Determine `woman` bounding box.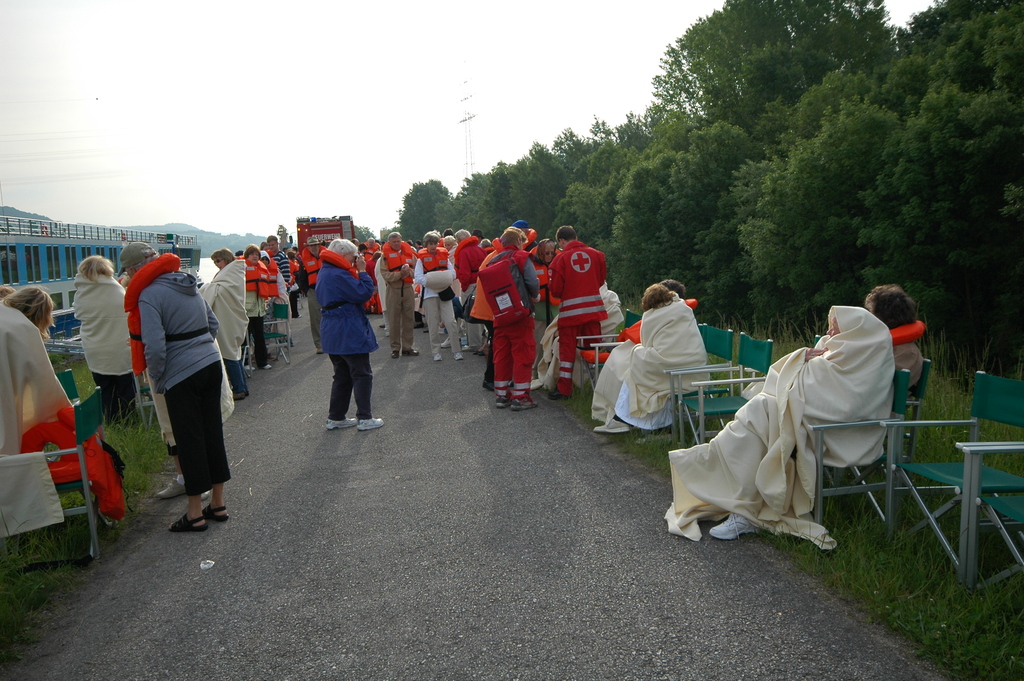
Determined: box(287, 252, 300, 316).
